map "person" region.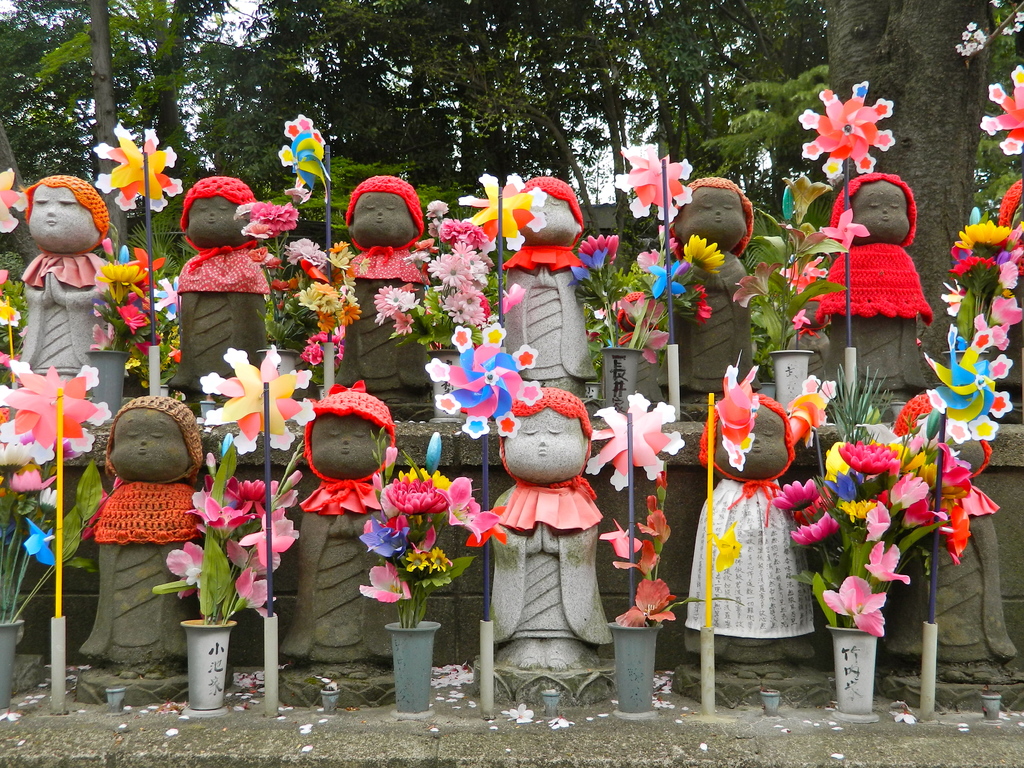
Mapped to Rect(336, 177, 439, 420).
